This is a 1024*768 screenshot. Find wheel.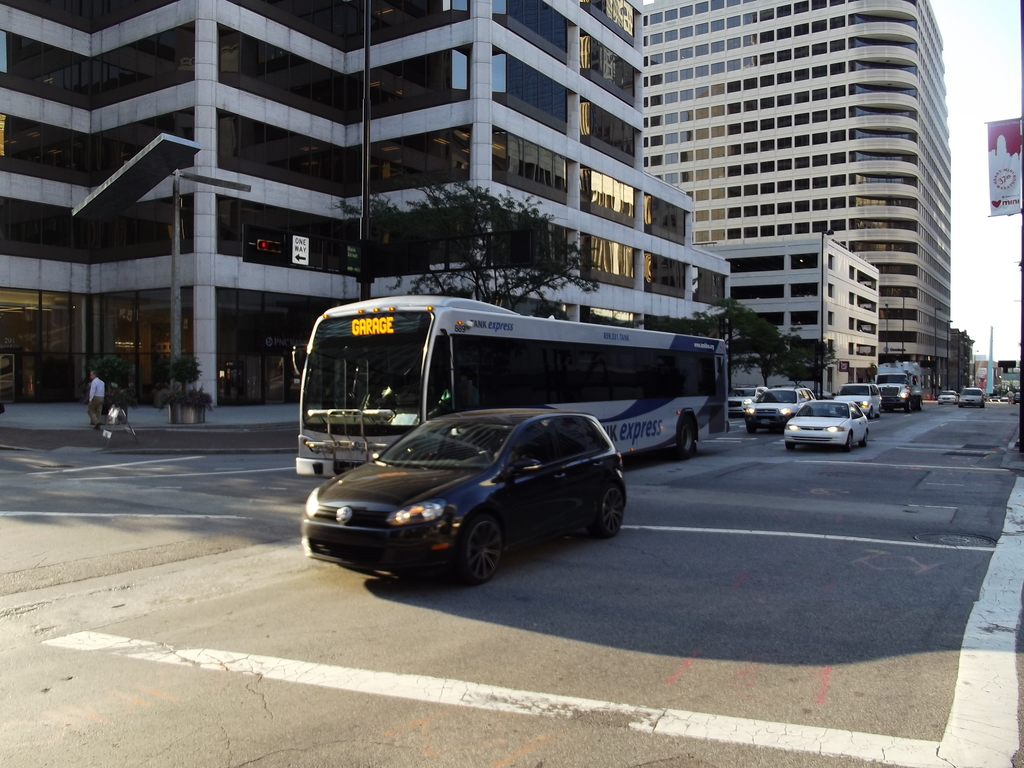
Bounding box: (877,408,882,418).
